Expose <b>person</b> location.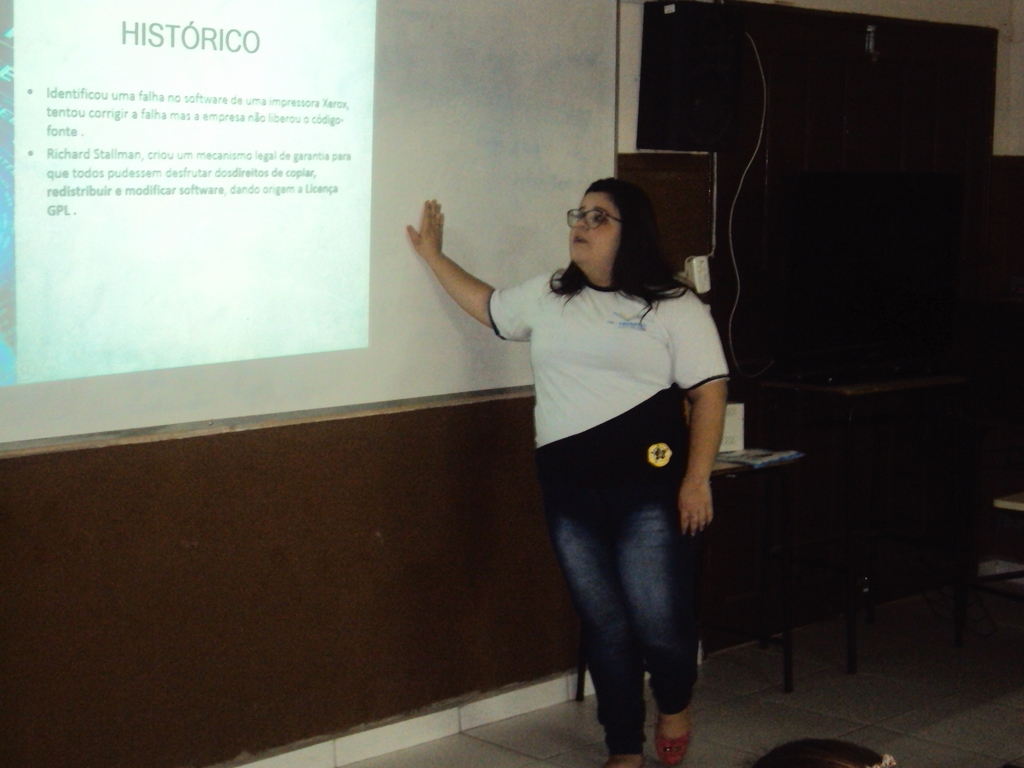
Exposed at box=[429, 159, 739, 761].
